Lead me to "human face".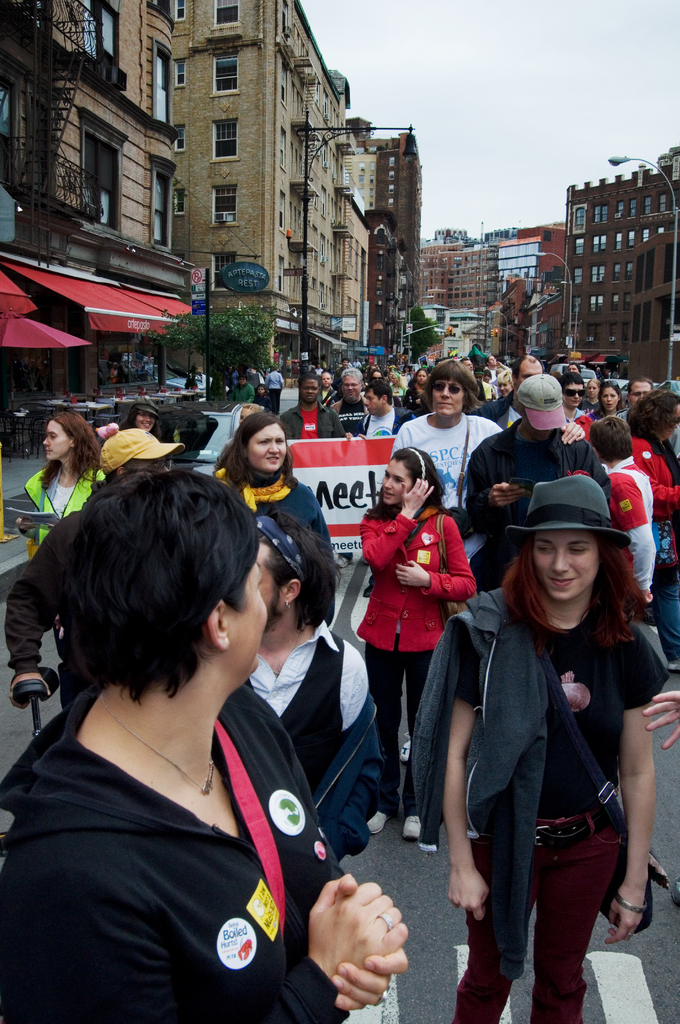
Lead to pyautogui.locateOnScreen(378, 463, 410, 501).
